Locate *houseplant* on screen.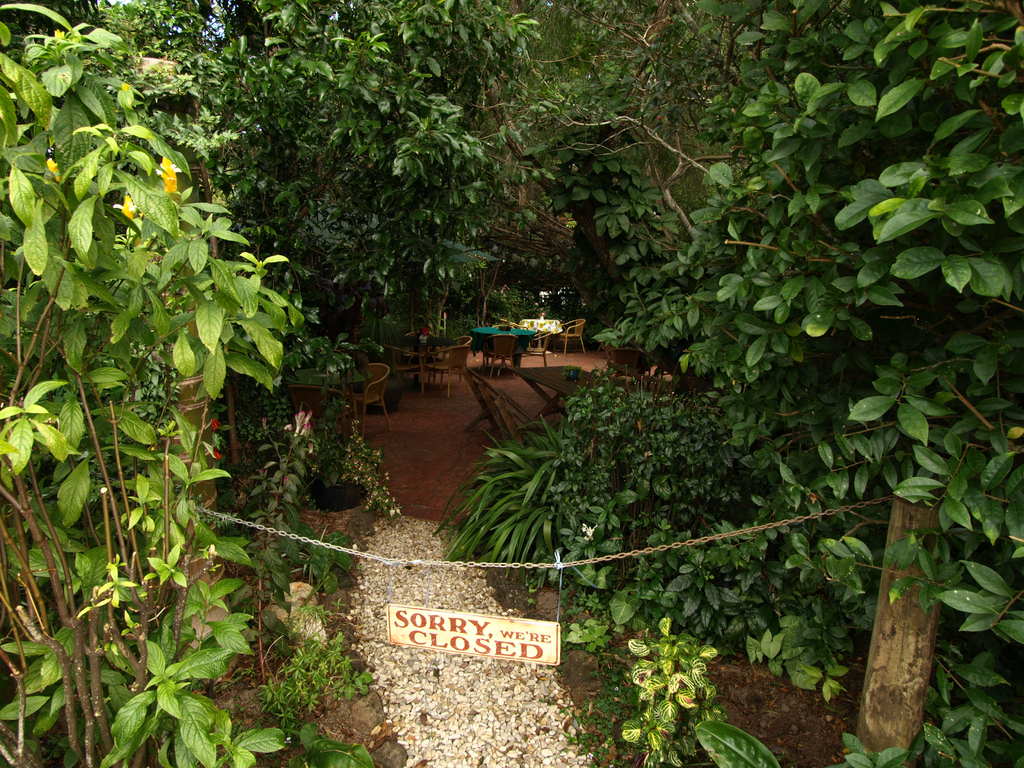
On screen at (5,95,332,749).
